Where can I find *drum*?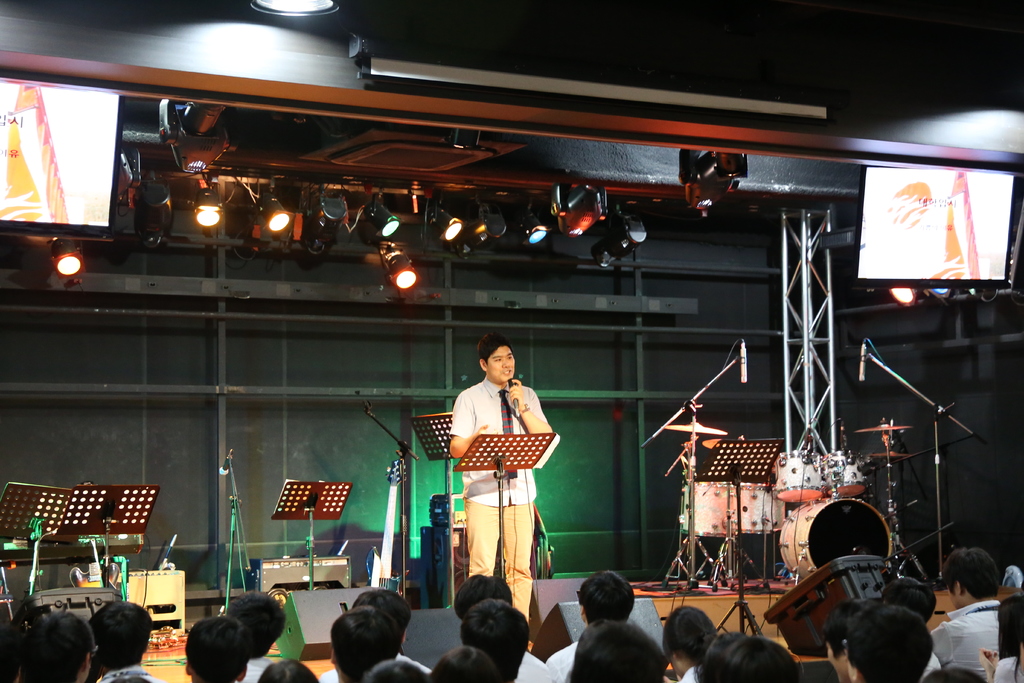
You can find it at l=676, t=481, r=746, b=541.
